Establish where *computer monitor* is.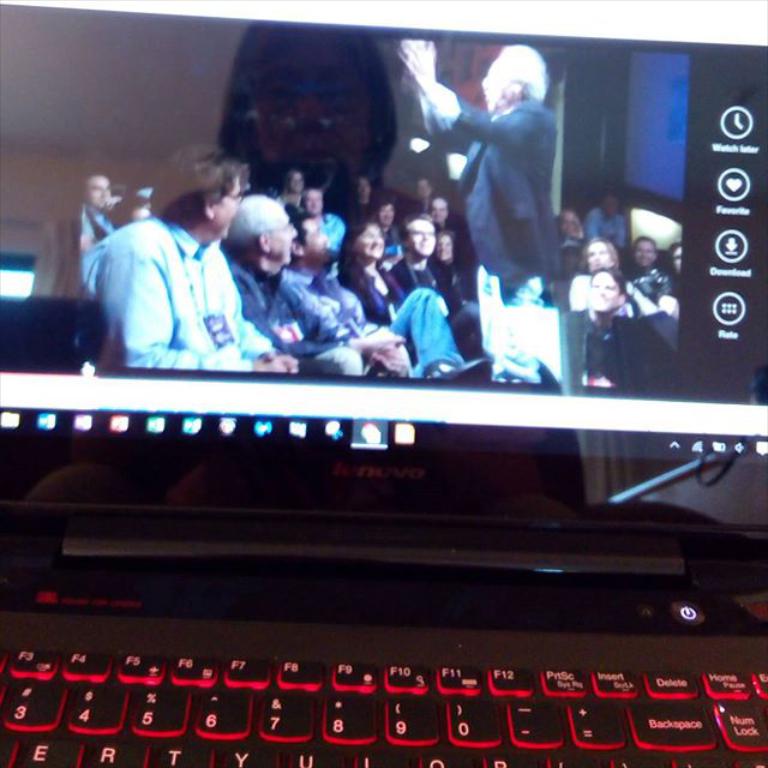
Established at crop(4, 6, 767, 619).
